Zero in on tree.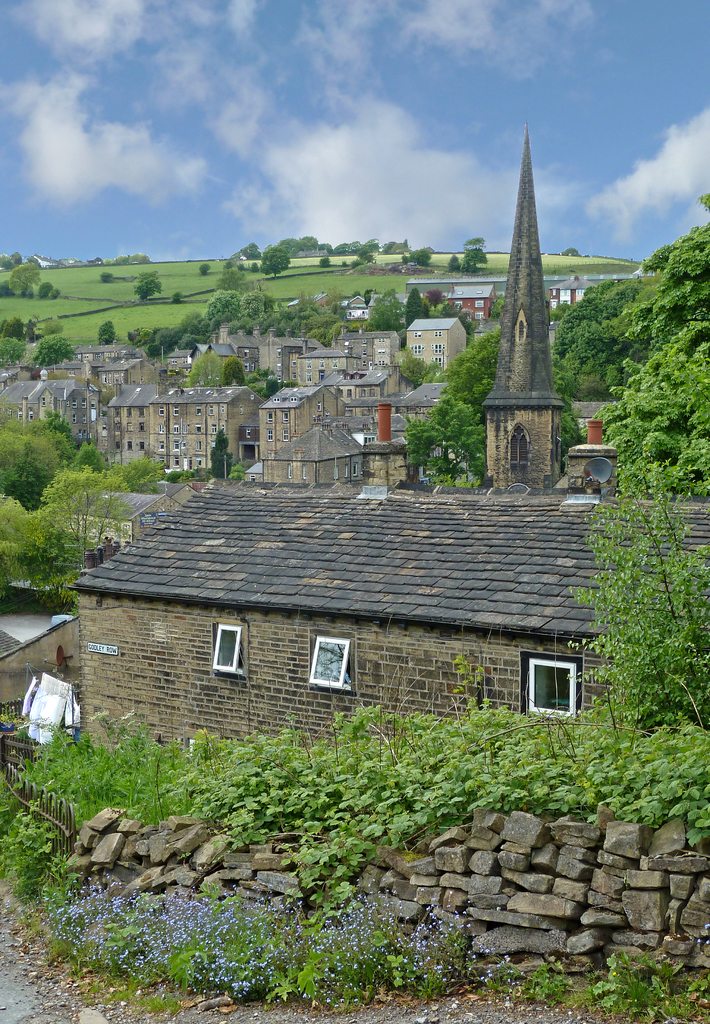
Zeroed in: box(207, 428, 234, 477).
